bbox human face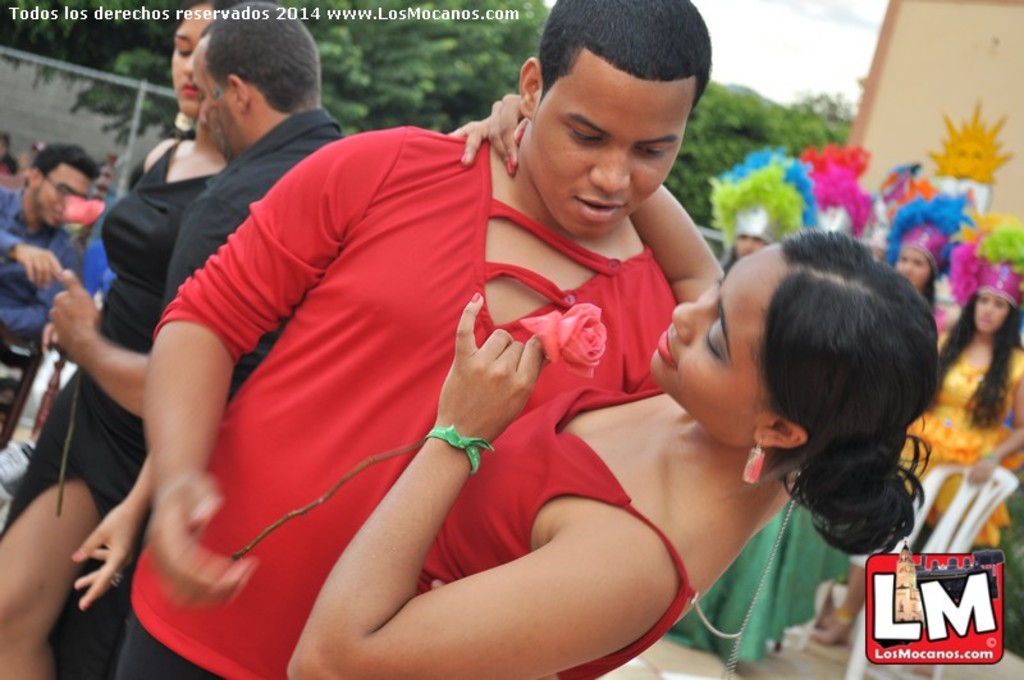
<box>649,243,780,444</box>
